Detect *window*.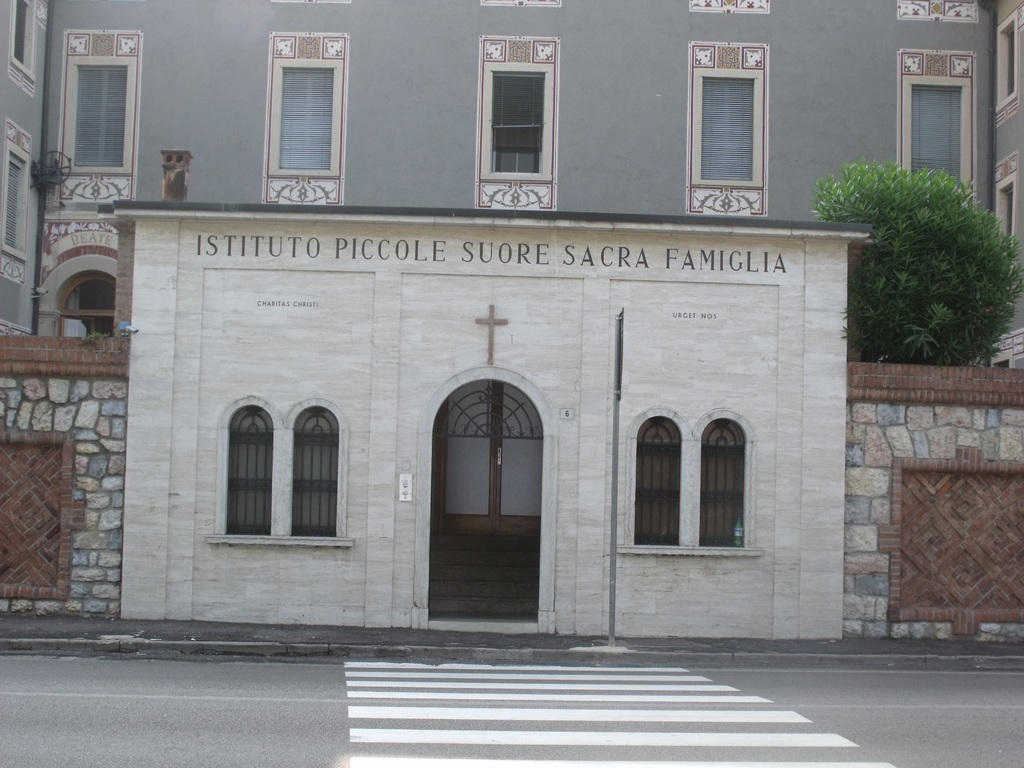
Detected at <bbox>452, 46, 565, 188</bbox>.
